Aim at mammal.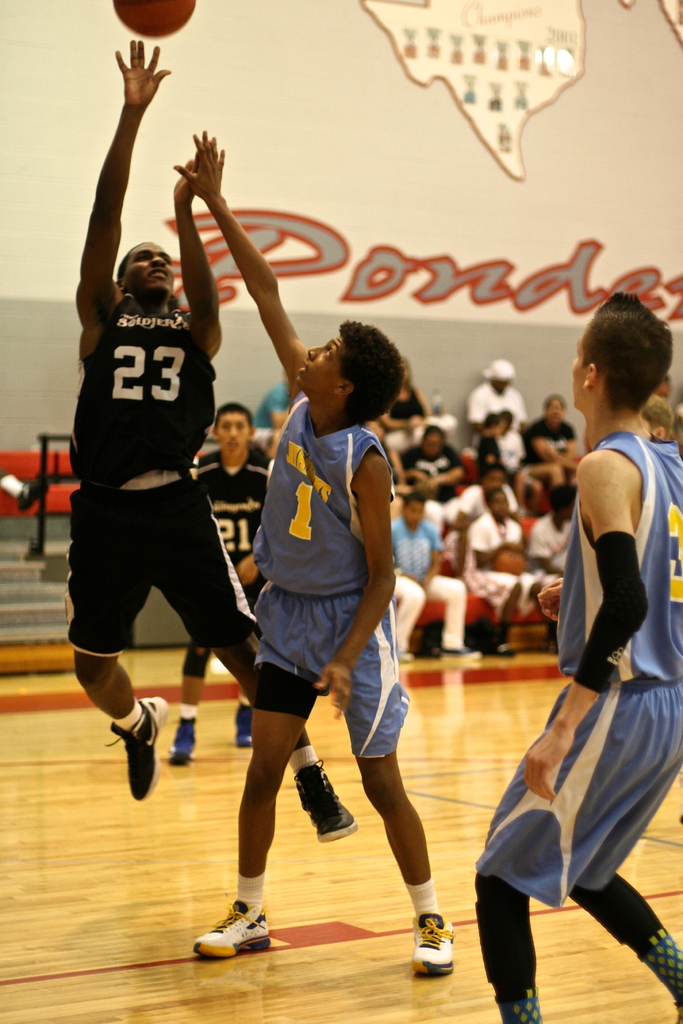
Aimed at rect(470, 293, 682, 1023).
